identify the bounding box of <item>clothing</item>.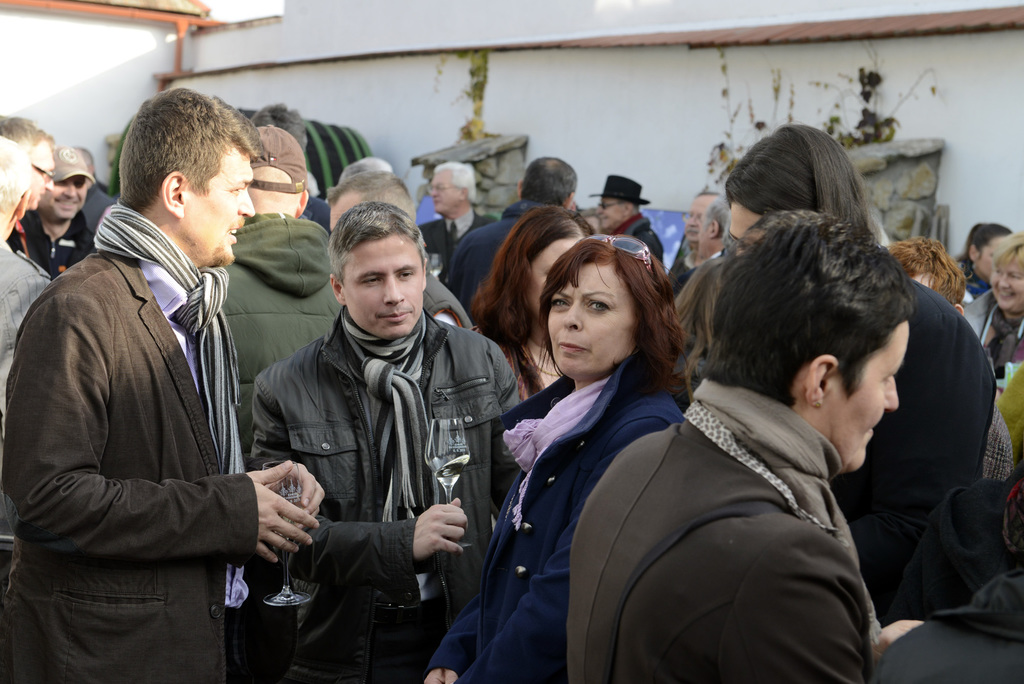
box=[886, 473, 1023, 619].
